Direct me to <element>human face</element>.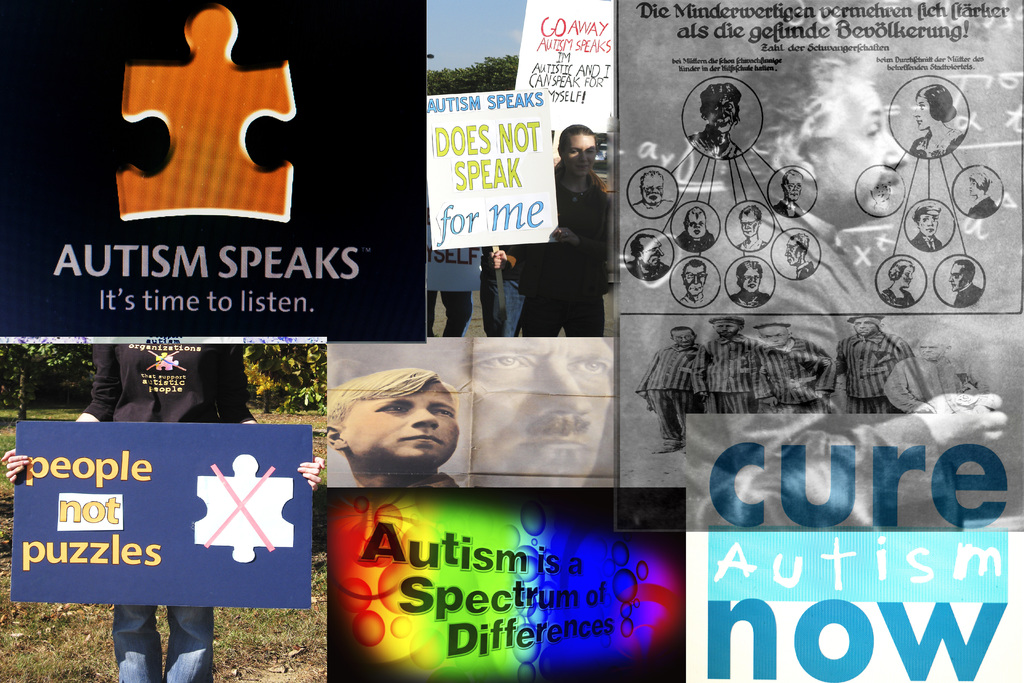
Direction: Rect(565, 136, 595, 174).
